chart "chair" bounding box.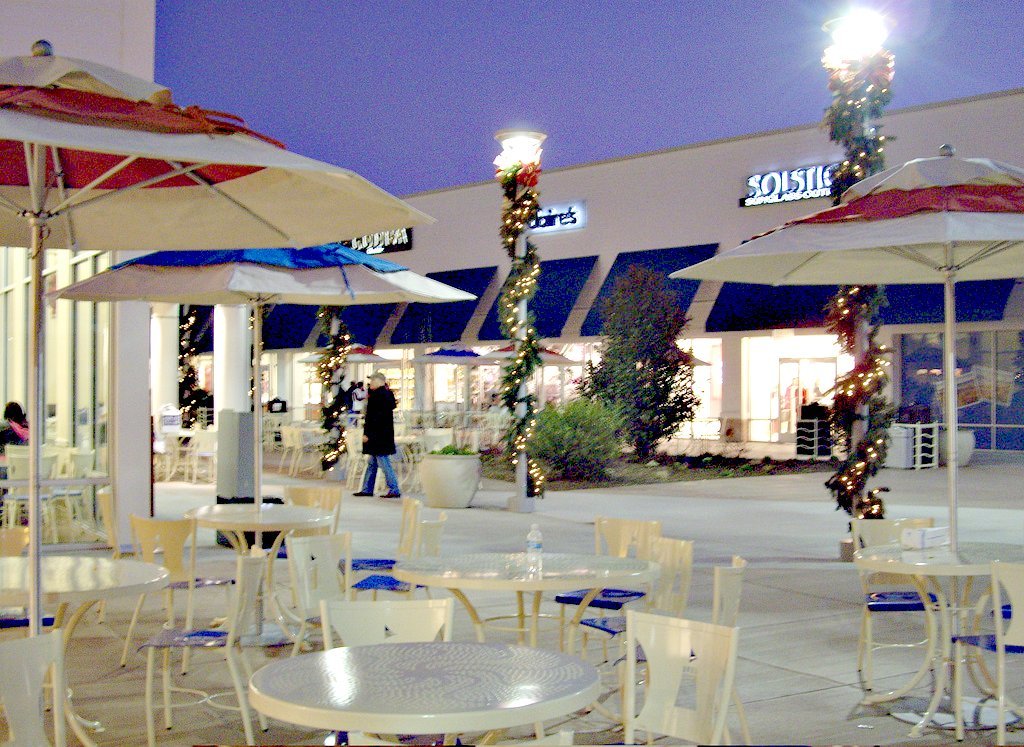
Charted: locate(320, 598, 456, 746).
